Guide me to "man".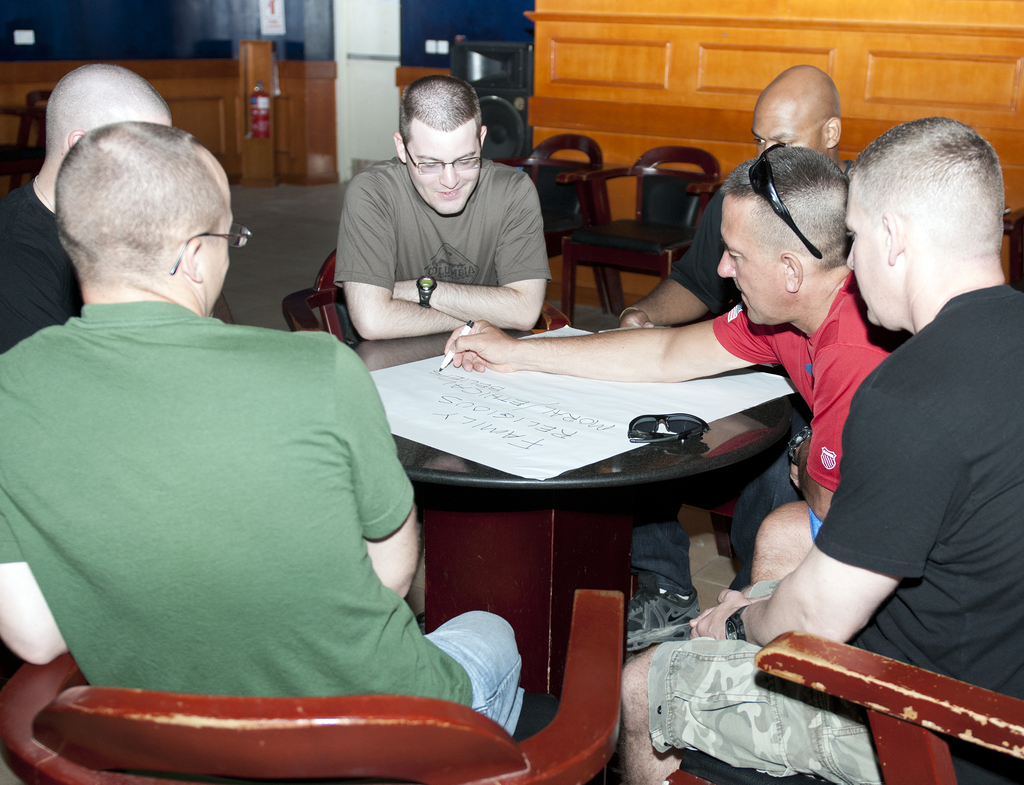
Guidance: rect(614, 111, 1023, 784).
